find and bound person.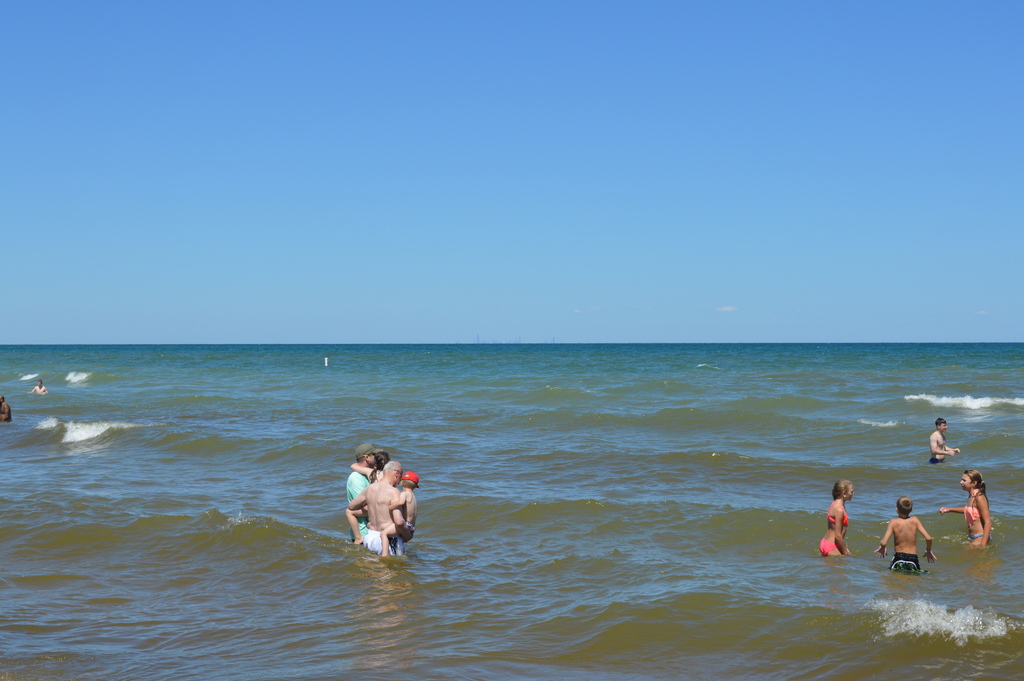
Bound: bbox(348, 443, 378, 547).
